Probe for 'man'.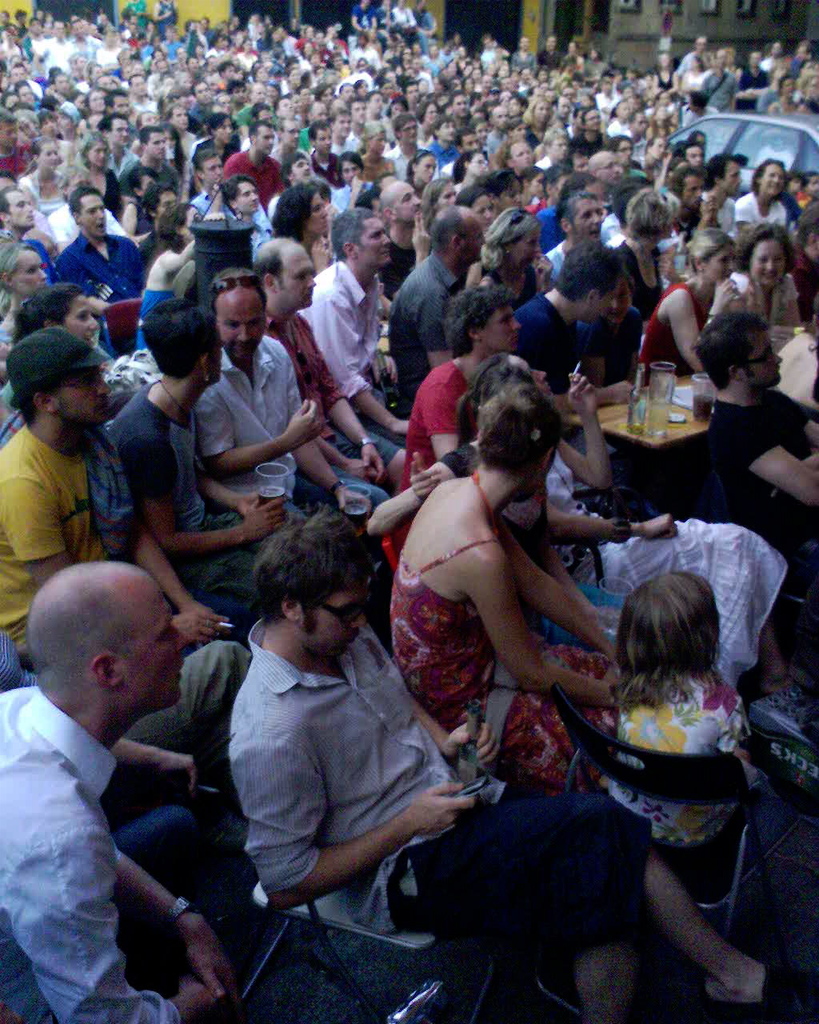
Probe result: 187 149 233 219.
